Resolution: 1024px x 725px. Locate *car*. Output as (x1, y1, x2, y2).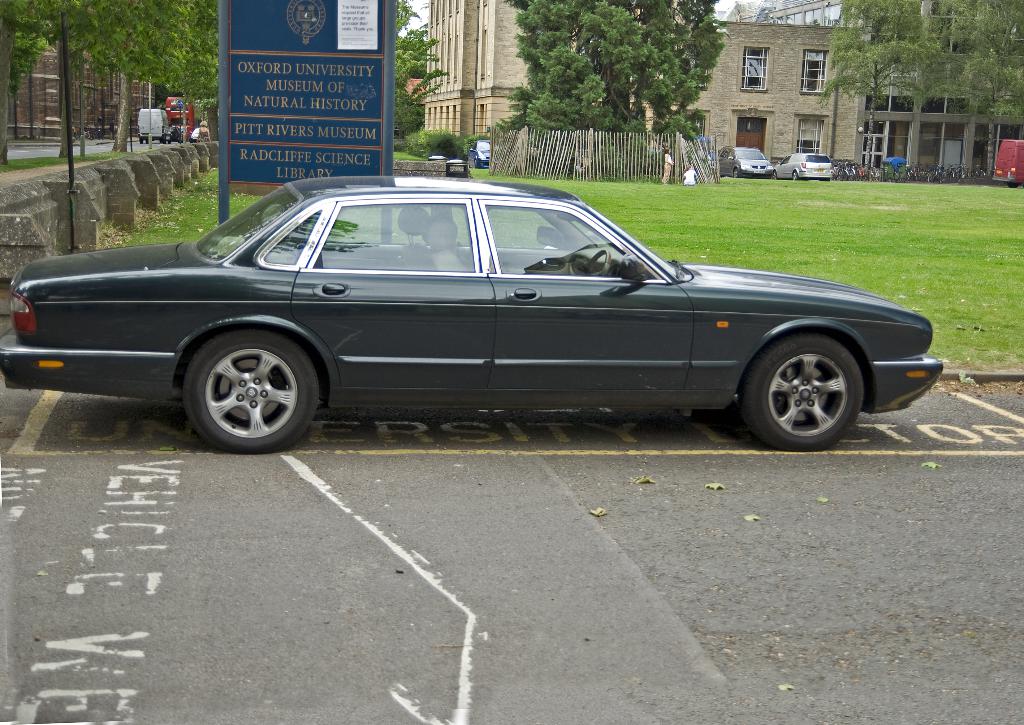
(0, 175, 952, 458).
